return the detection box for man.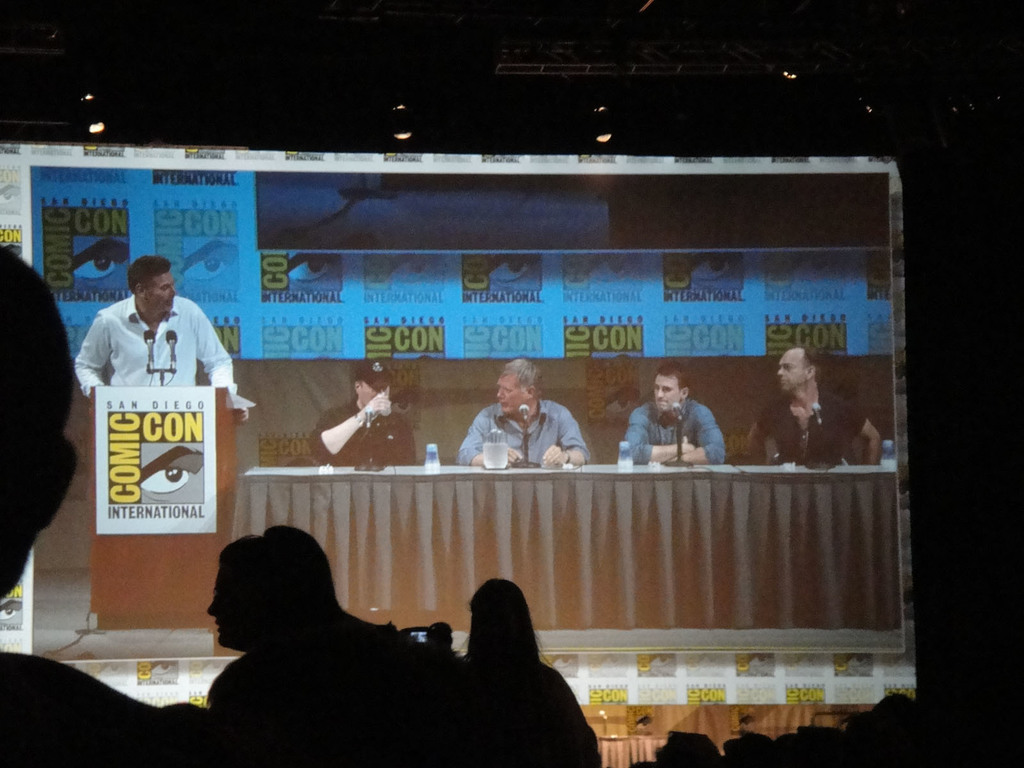
72, 252, 252, 427.
